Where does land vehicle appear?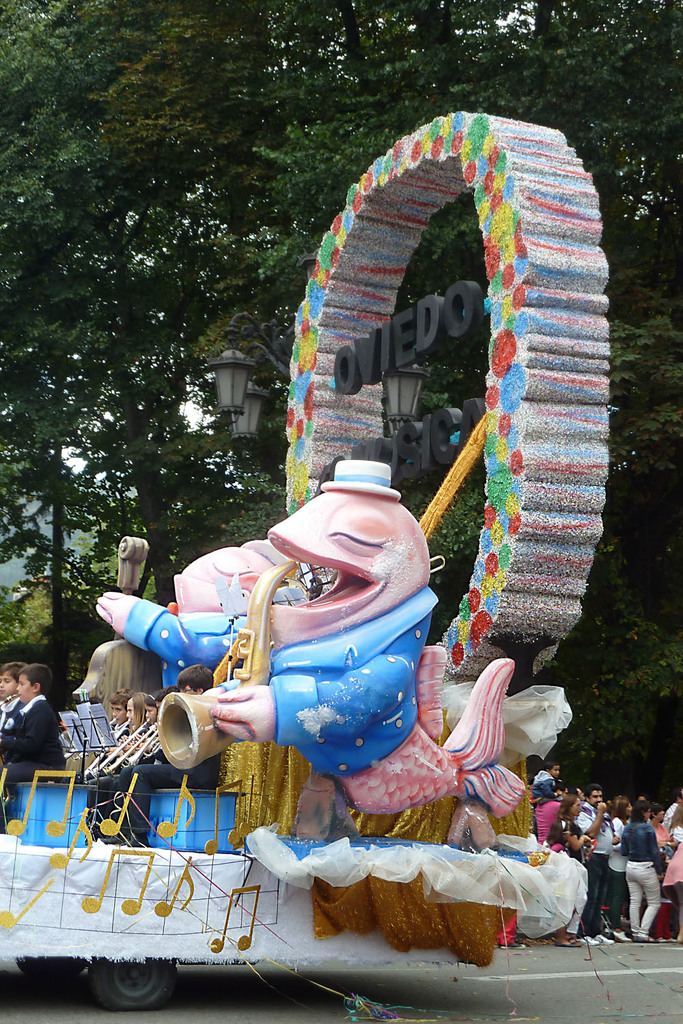
Appears at <bbox>0, 842, 518, 1012</bbox>.
